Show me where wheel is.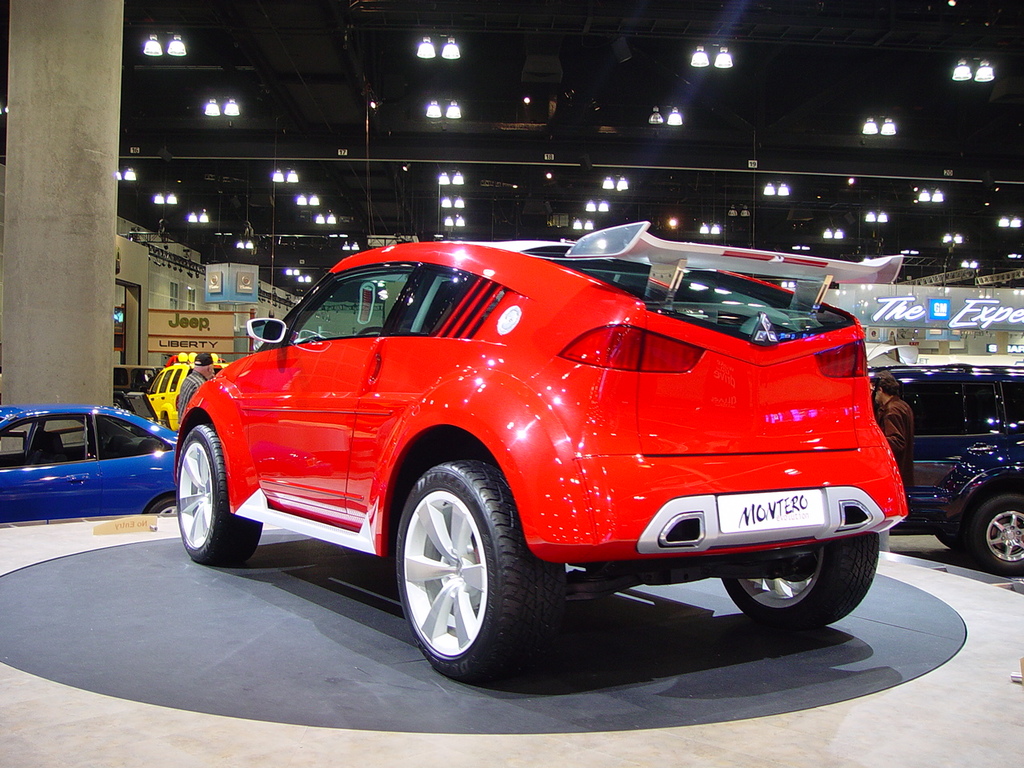
wheel is at x1=170, y1=423, x2=265, y2=559.
